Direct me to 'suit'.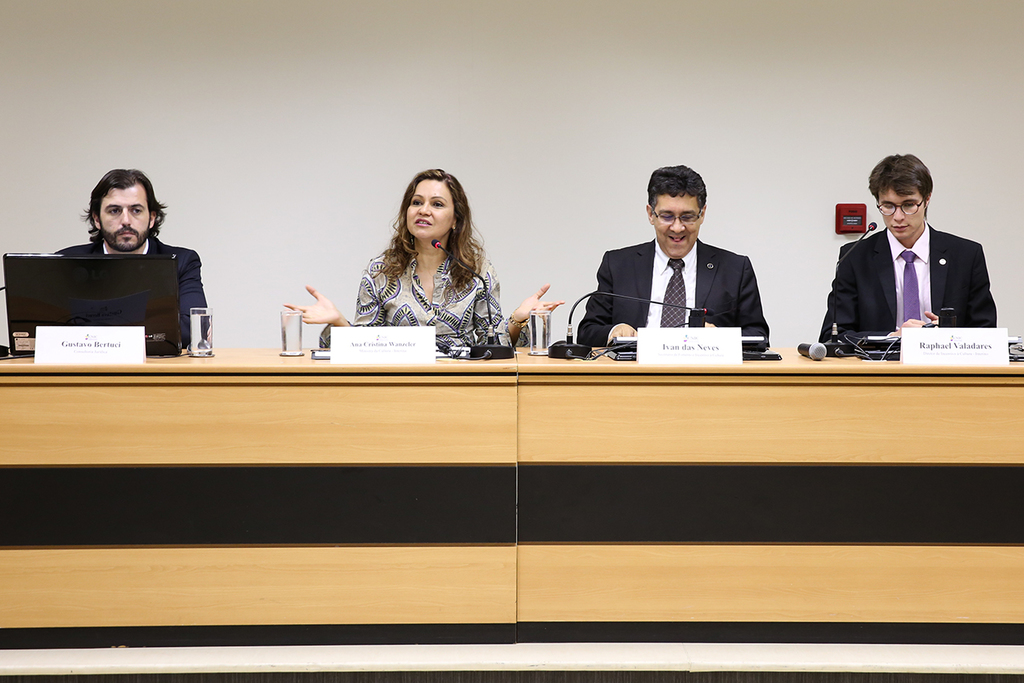
Direction: left=824, top=189, right=999, bottom=360.
